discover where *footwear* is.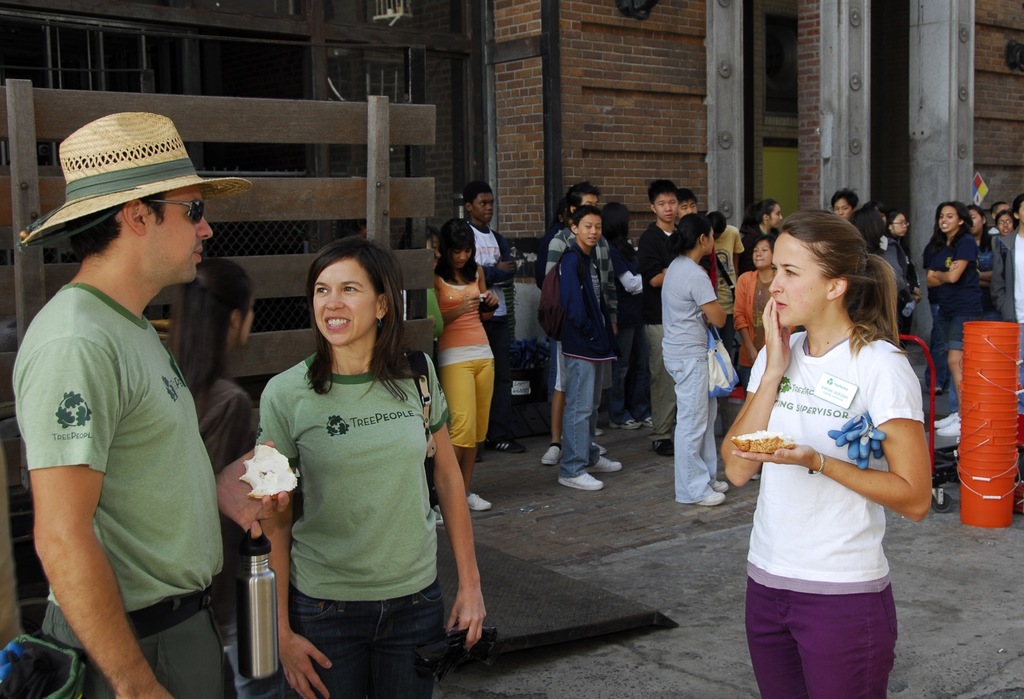
Discovered at {"left": 472, "top": 491, "right": 492, "bottom": 510}.
